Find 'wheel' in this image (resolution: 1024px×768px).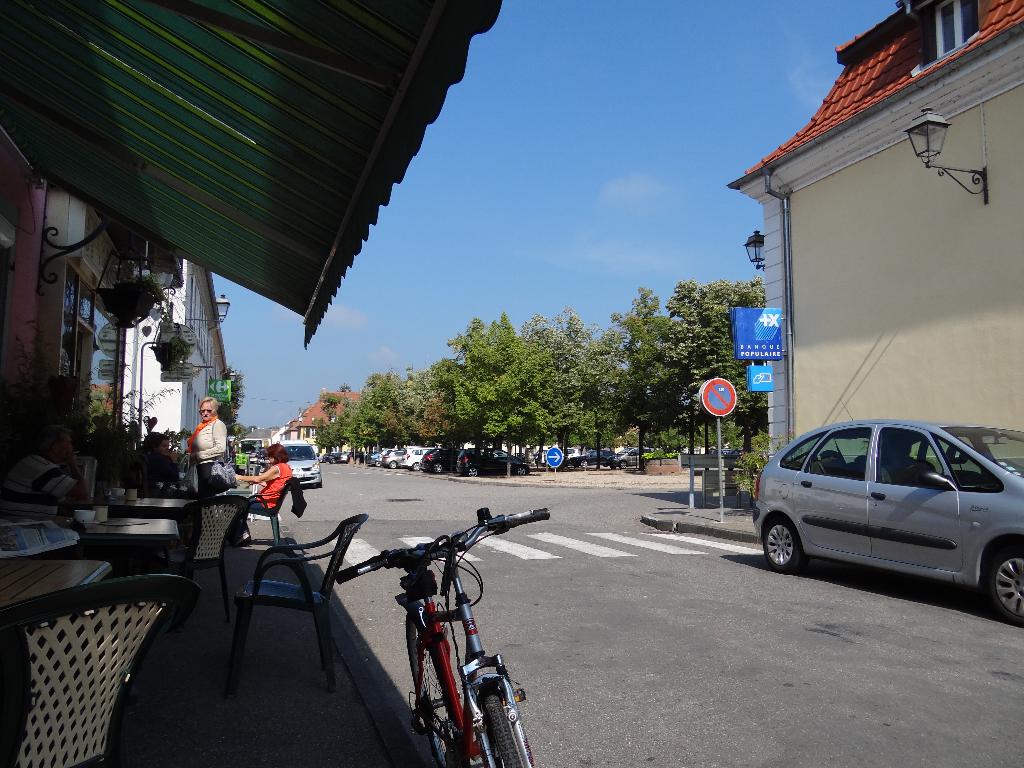
select_region(412, 463, 420, 471).
